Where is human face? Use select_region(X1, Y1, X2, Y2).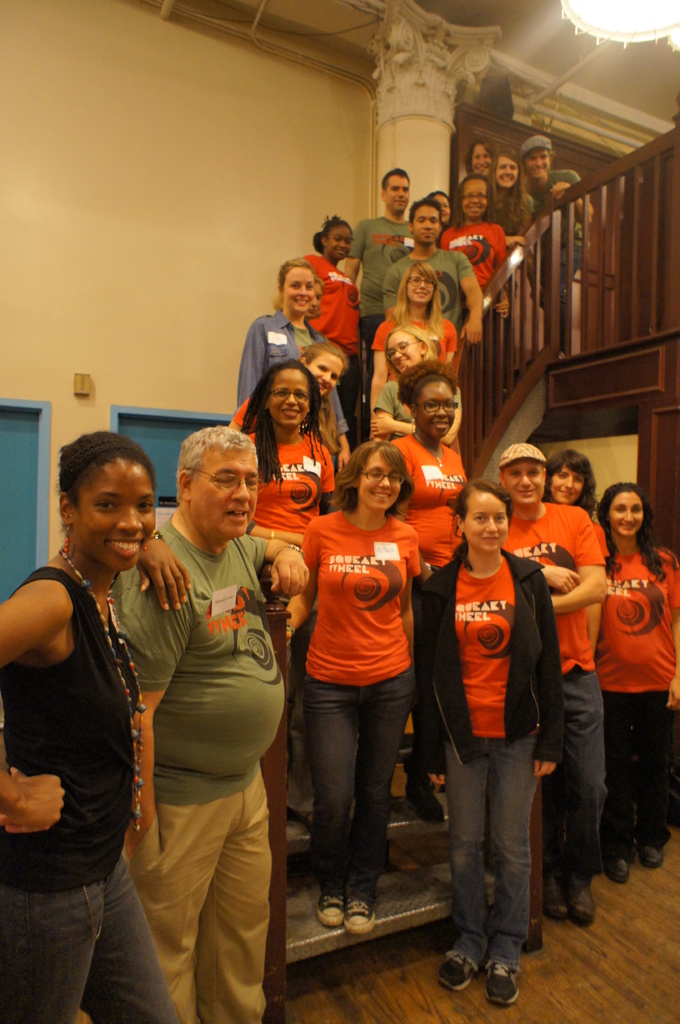
select_region(331, 226, 352, 257).
